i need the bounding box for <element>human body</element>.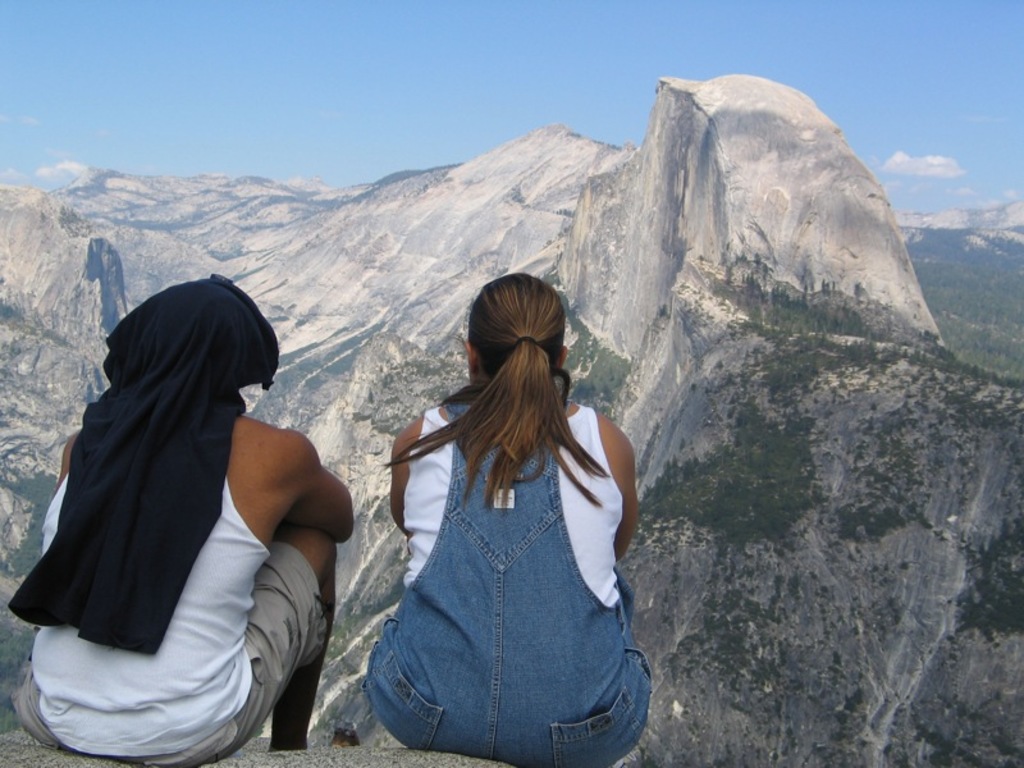
Here it is: bbox=[12, 401, 364, 767].
